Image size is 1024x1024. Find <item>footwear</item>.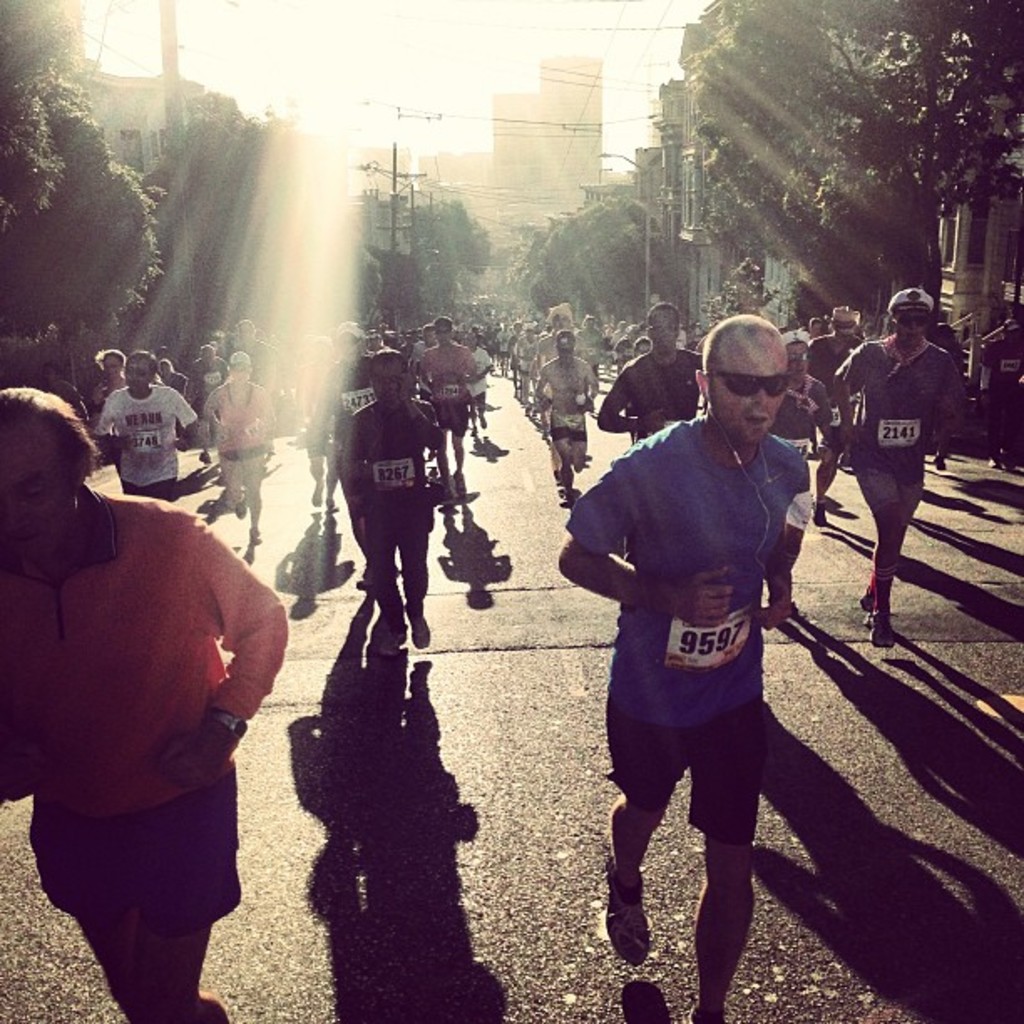
select_region(355, 562, 405, 592).
